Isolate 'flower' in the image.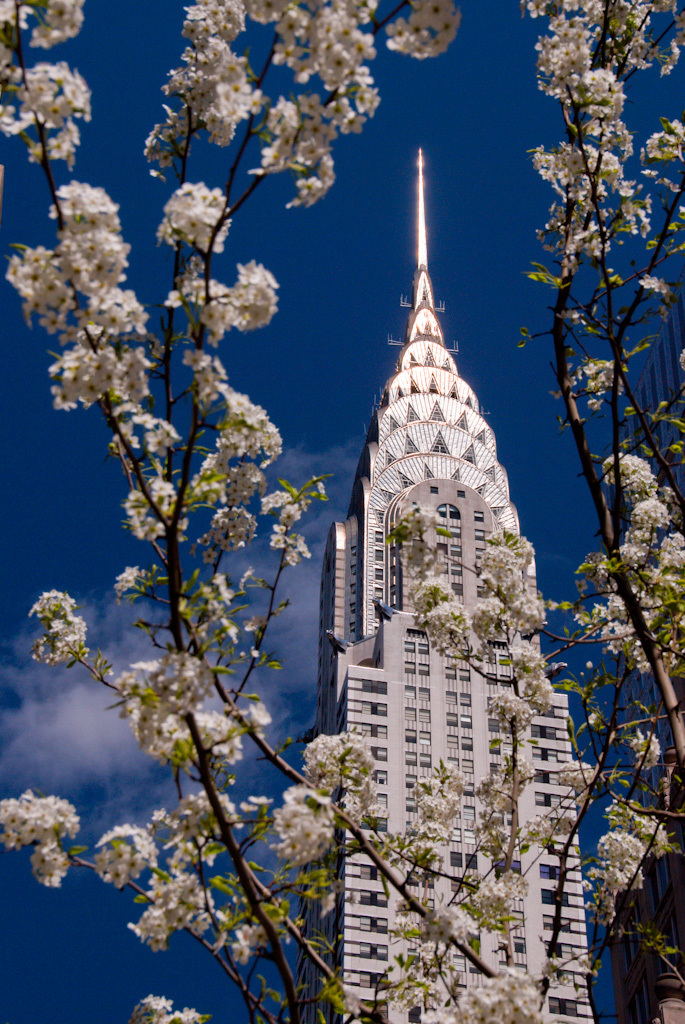
Isolated region: [x1=162, y1=182, x2=238, y2=255].
